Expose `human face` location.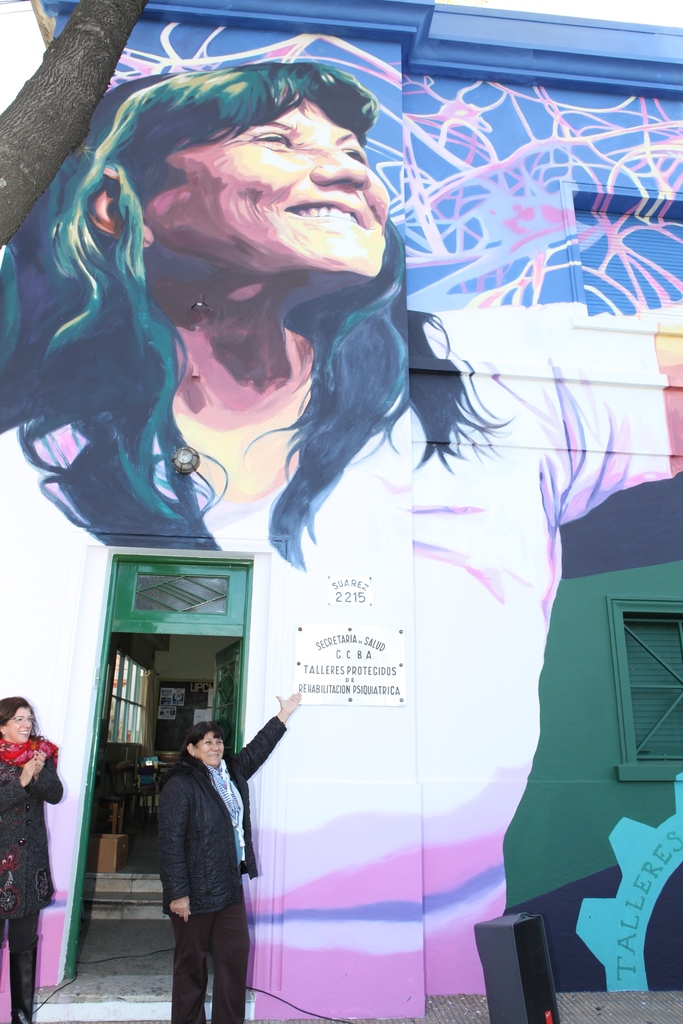
Exposed at 191,737,223,765.
